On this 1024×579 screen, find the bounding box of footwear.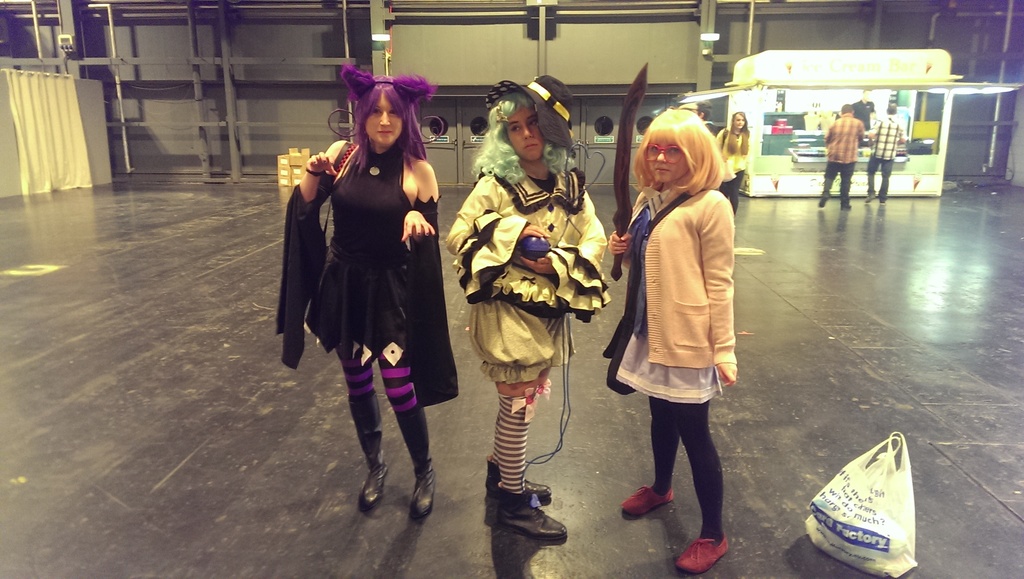
Bounding box: {"left": 625, "top": 489, "right": 674, "bottom": 510}.
